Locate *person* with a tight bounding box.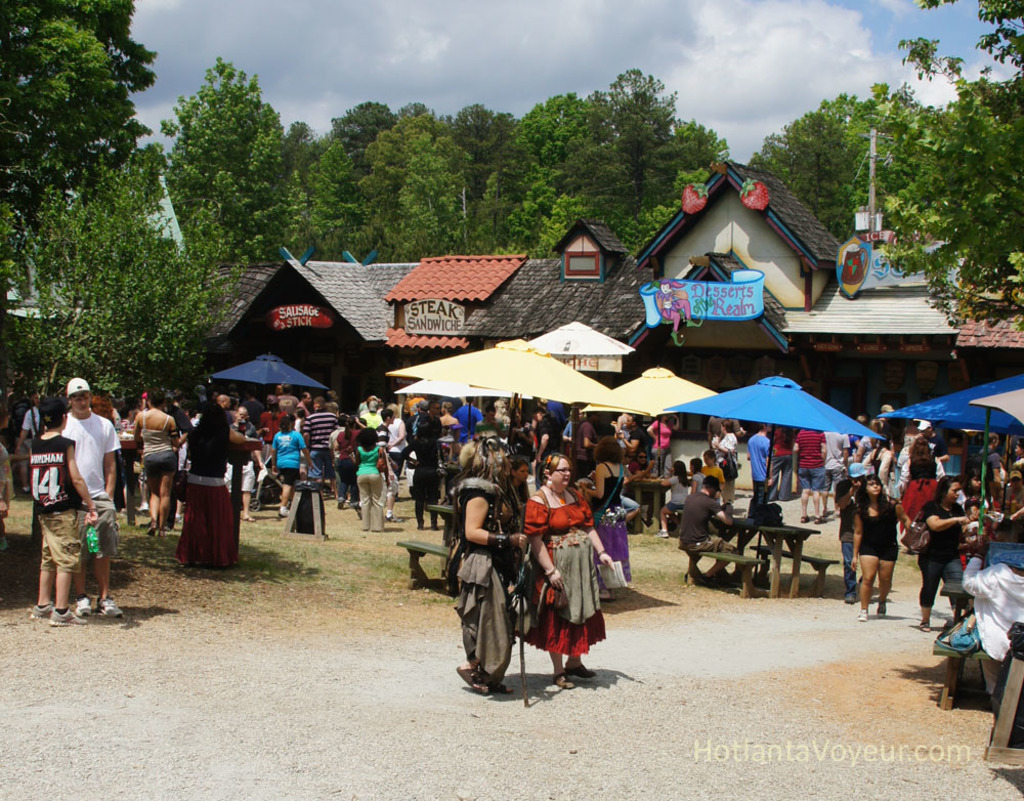
Rect(126, 384, 183, 537).
